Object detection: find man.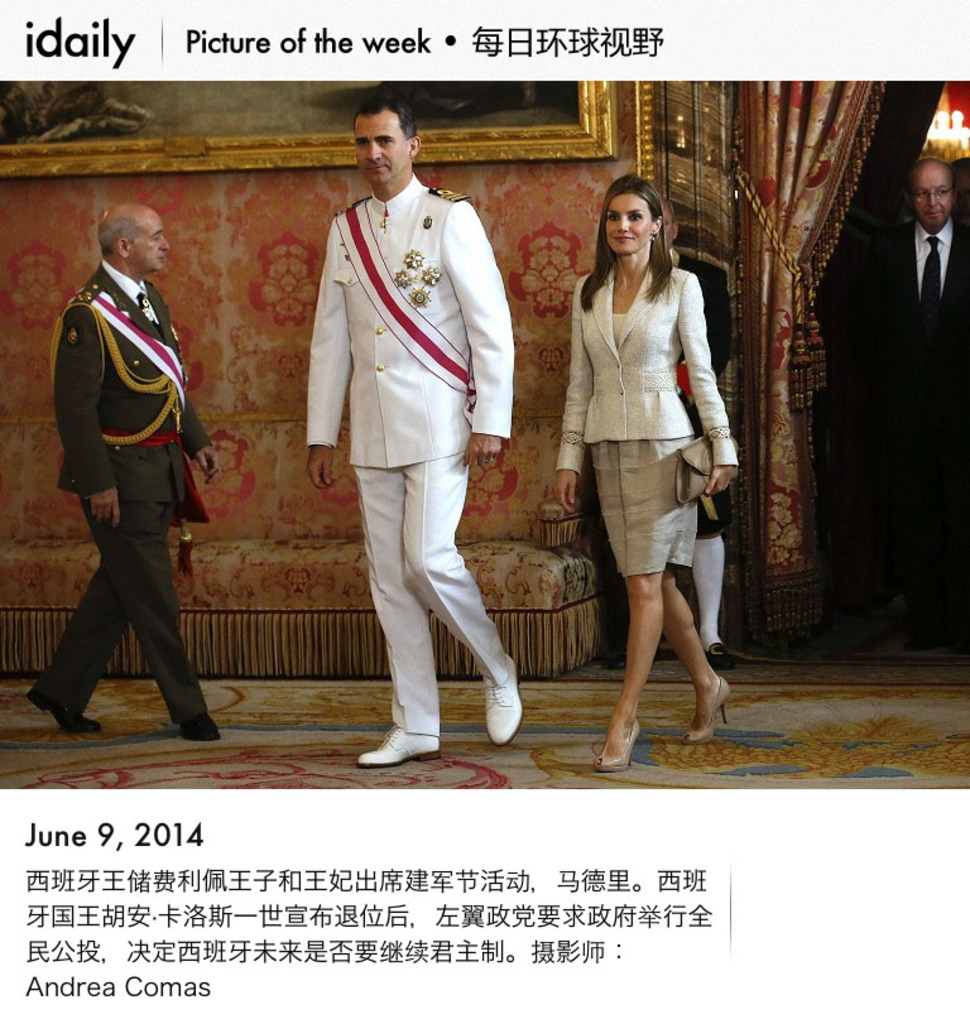
x1=860, y1=160, x2=967, y2=485.
